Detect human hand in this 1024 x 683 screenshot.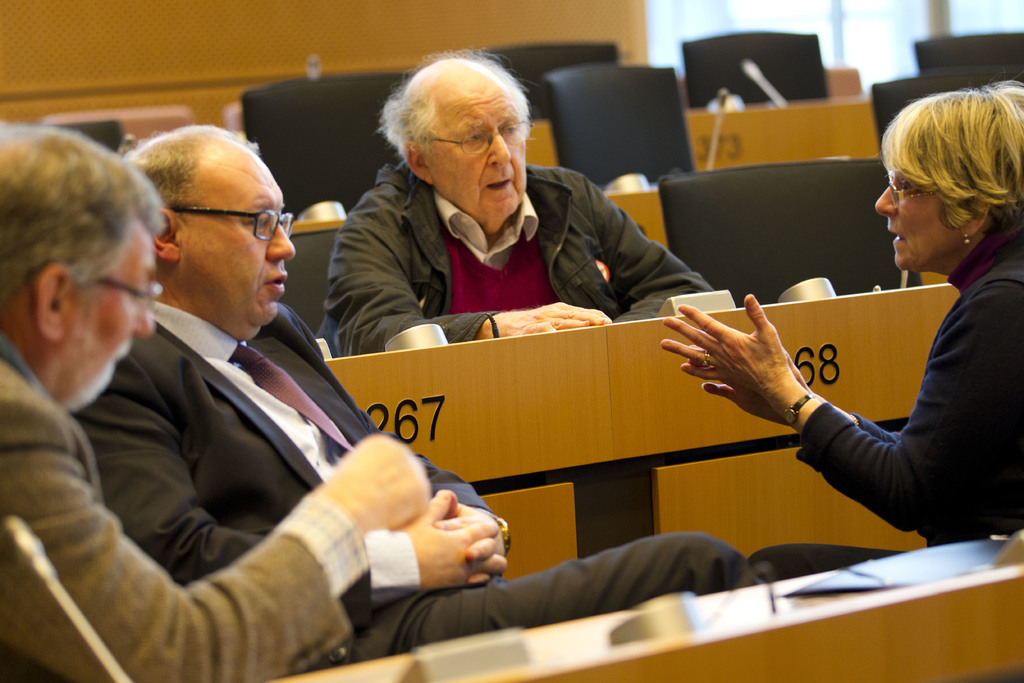
Detection: bbox=(438, 490, 504, 588).
